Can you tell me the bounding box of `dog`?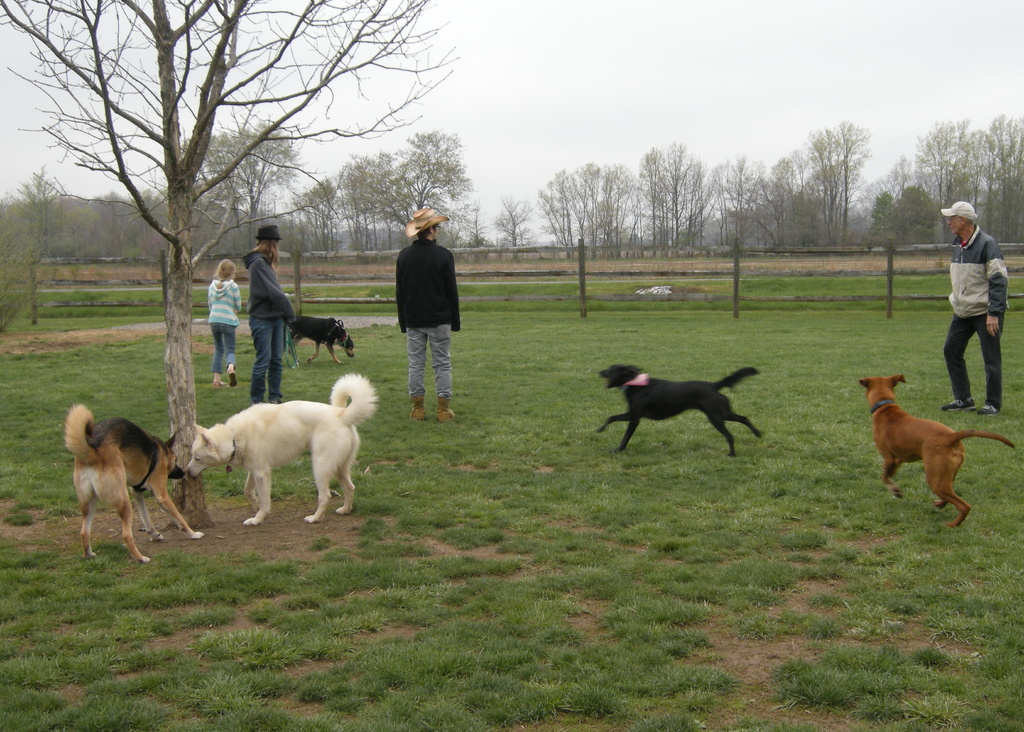
(left=861, top=374, right=1016, bottom=532).
